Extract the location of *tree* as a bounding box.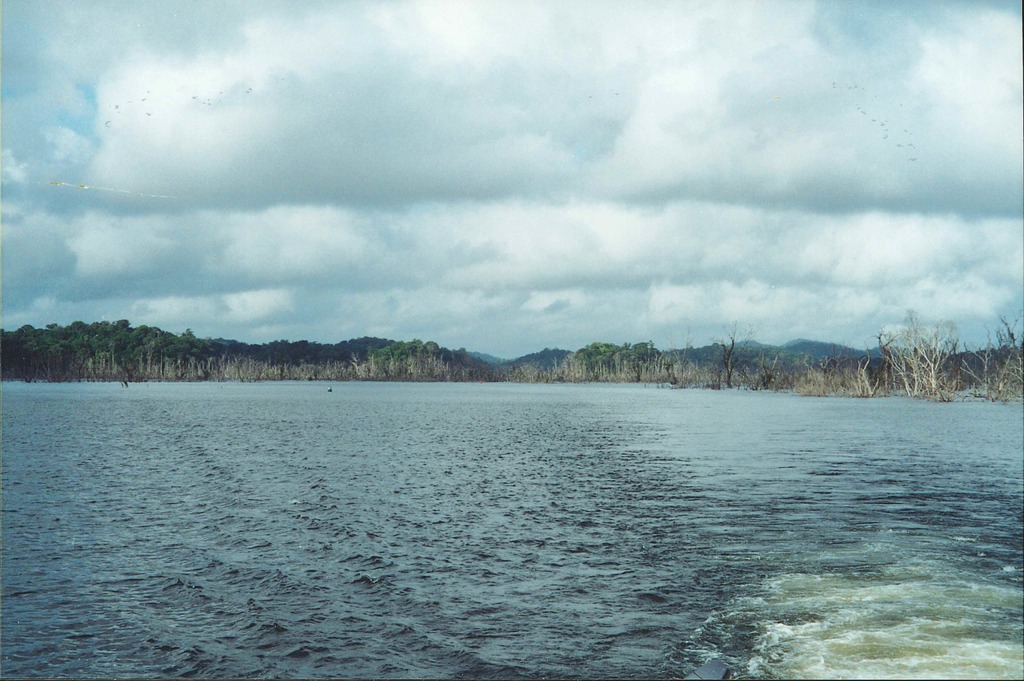
box=[540, 348, 781, 389].
